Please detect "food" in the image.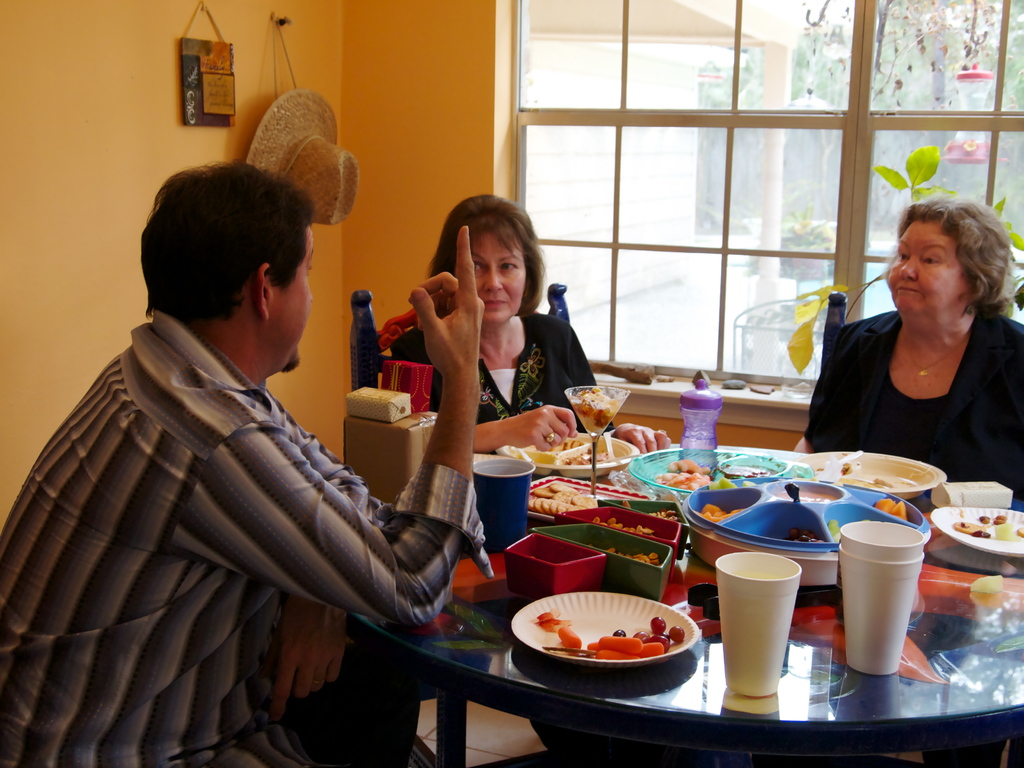
503, 584, 694, 685.
